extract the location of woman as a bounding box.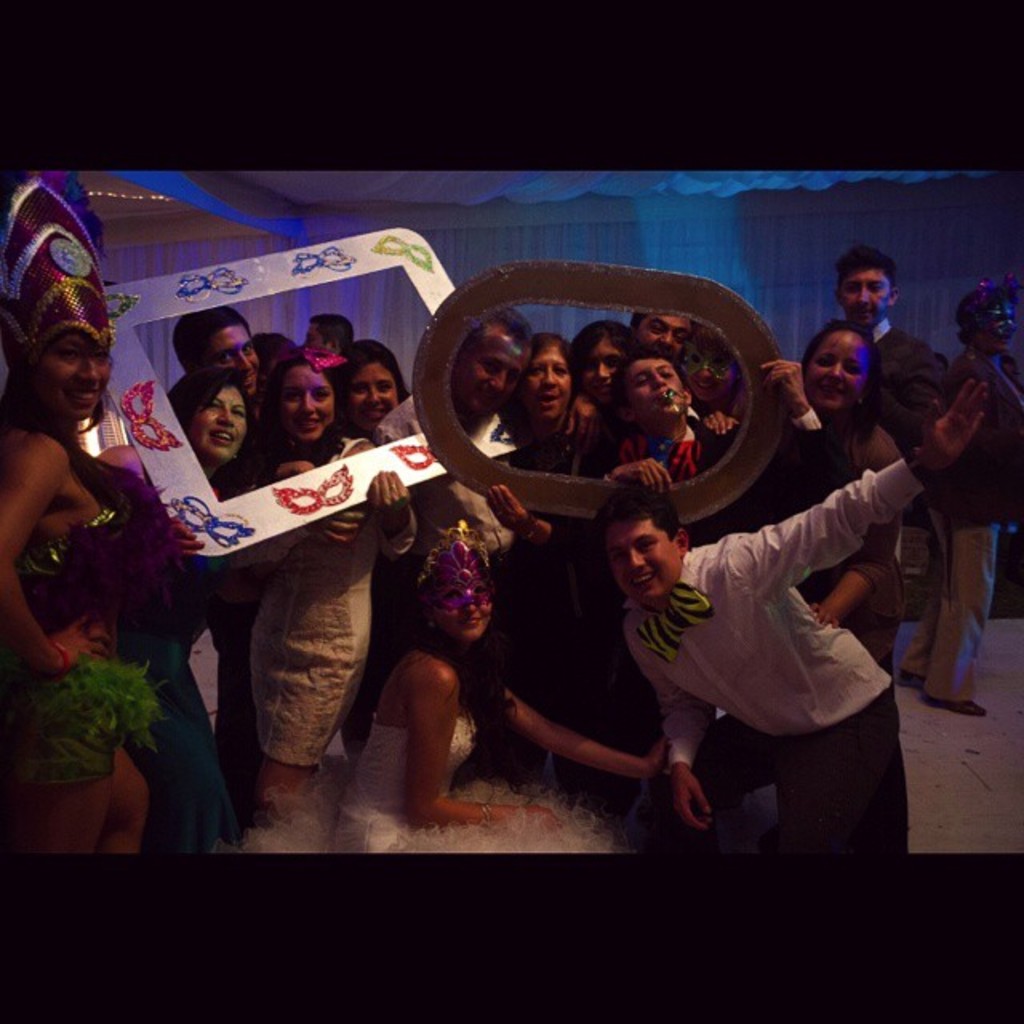
(left=474, top=323, right=600, bottom=790).
